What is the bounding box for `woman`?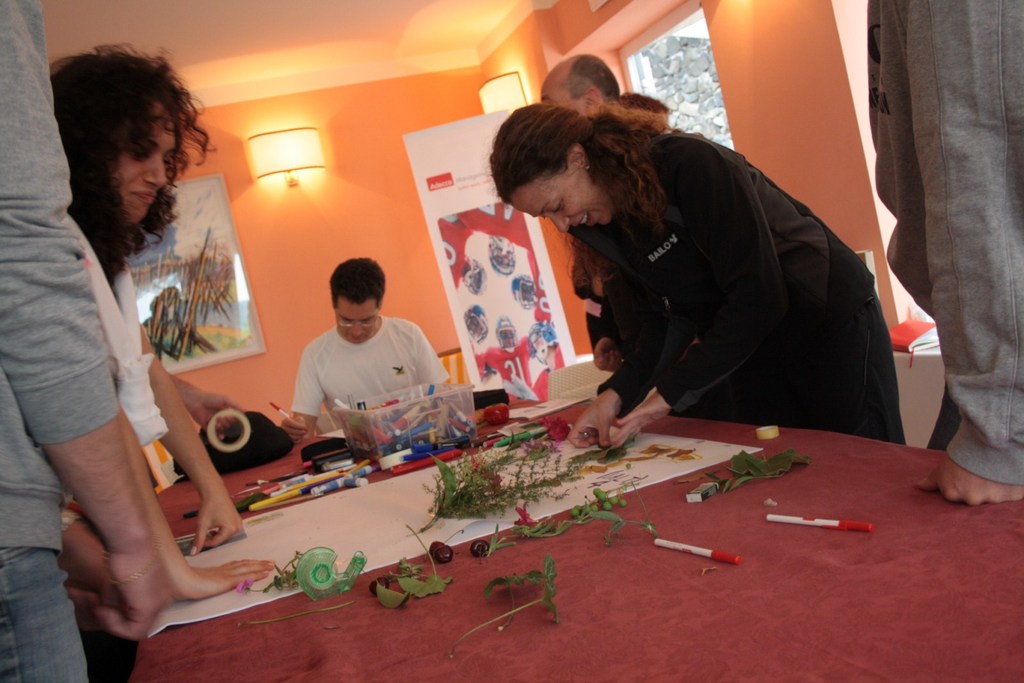
select_region(10, 32, 260, 638).
